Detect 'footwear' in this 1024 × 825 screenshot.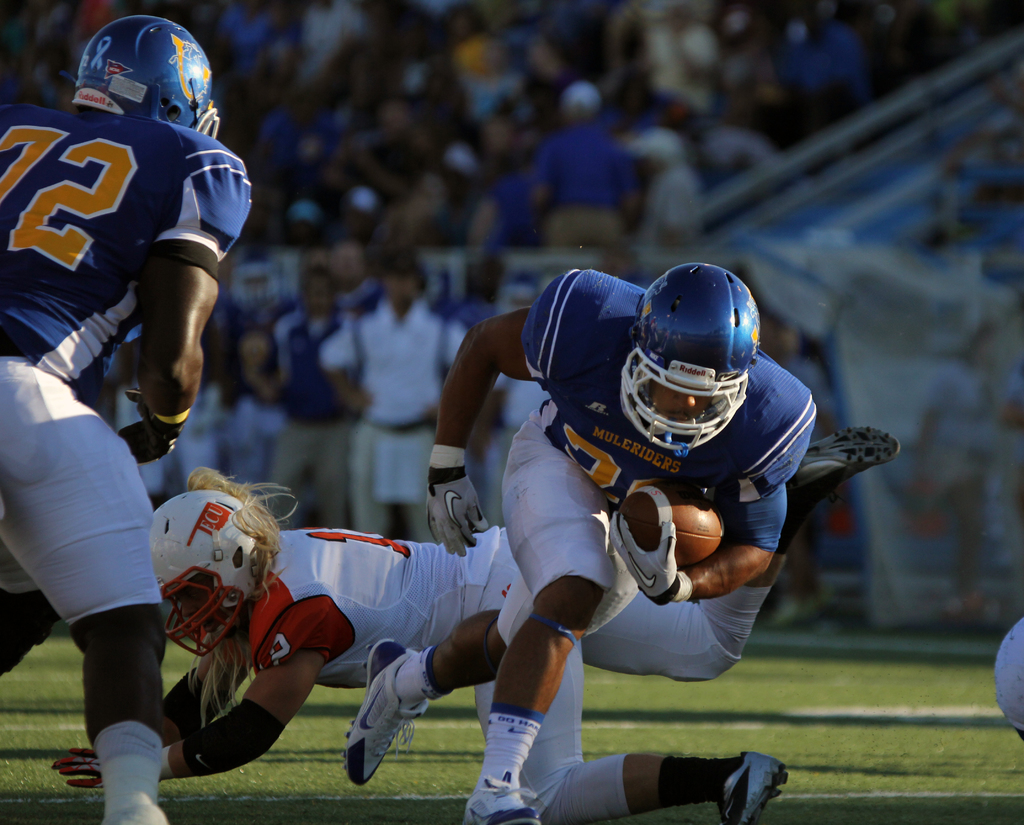
Detection: x1=343, y1=641, x2=427, y2=788.
